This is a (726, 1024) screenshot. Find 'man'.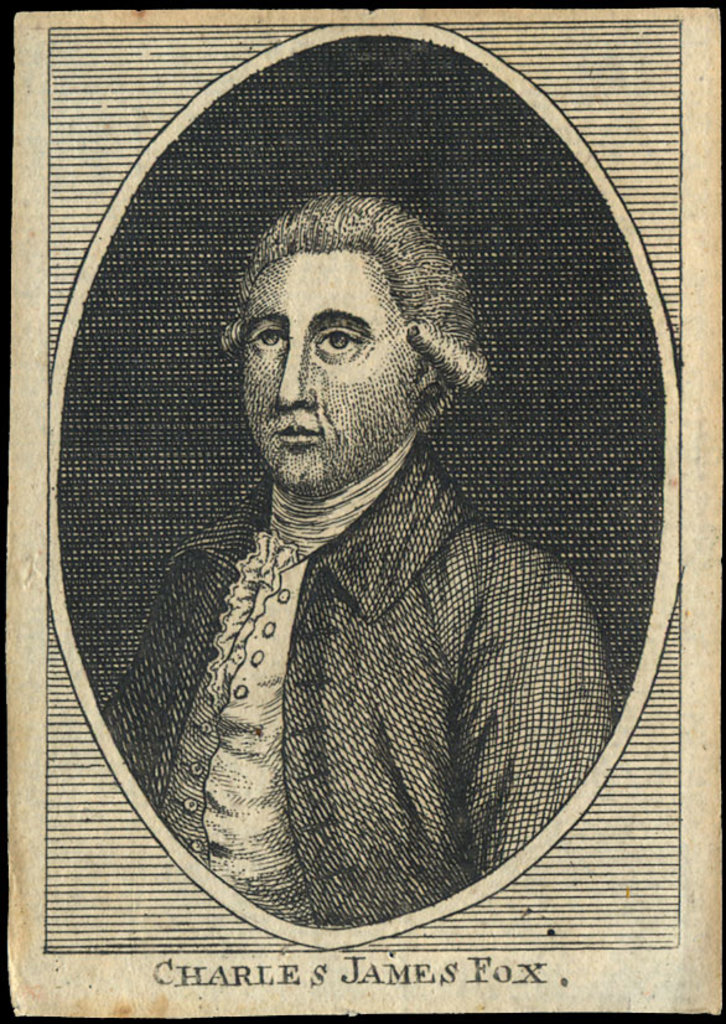
Bounding box: {"x1": 56, "y1": 151, "x2": 654, "y2": 937}.
